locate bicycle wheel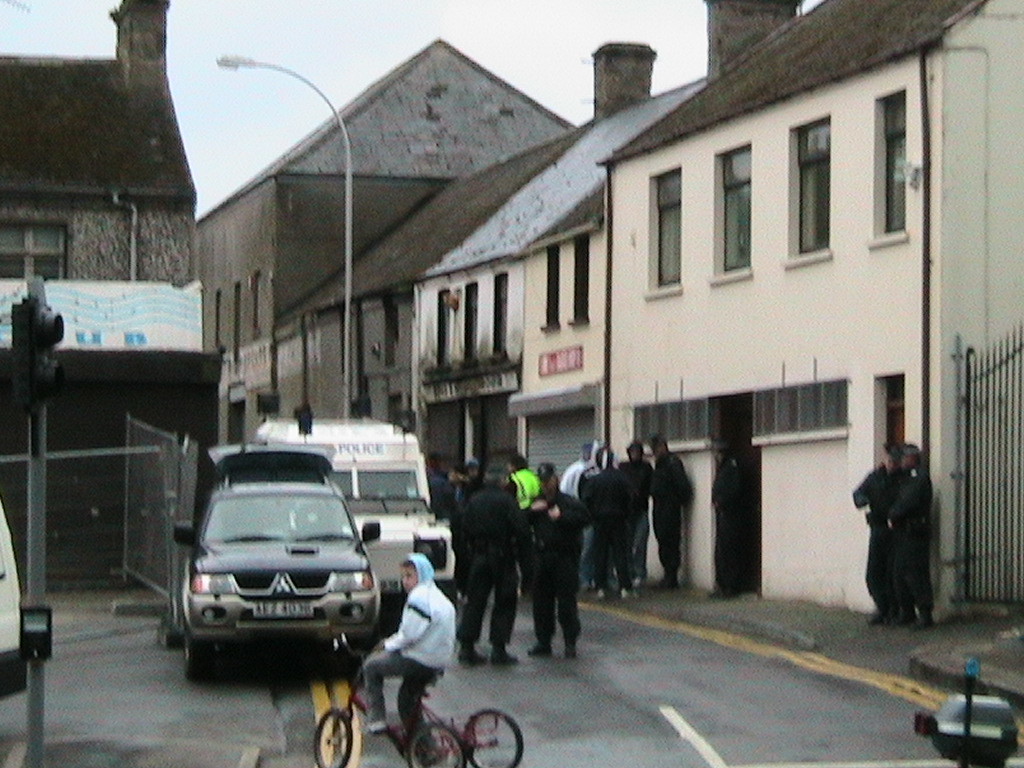
314/703/353/767
